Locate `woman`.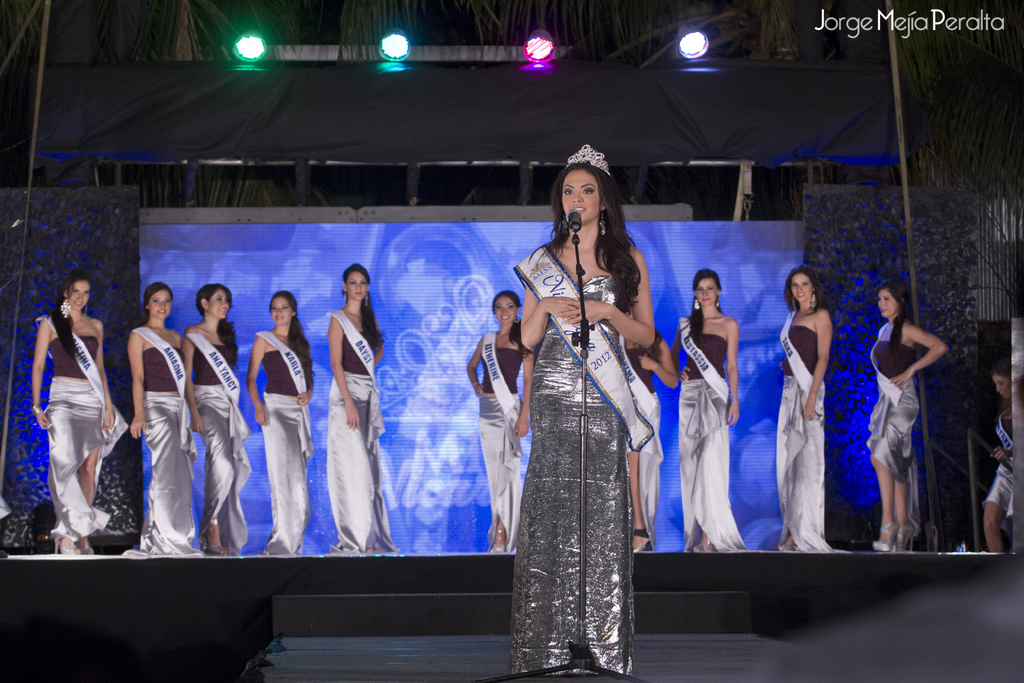
Bounding box: bbox(21, 239, 106, 548).
